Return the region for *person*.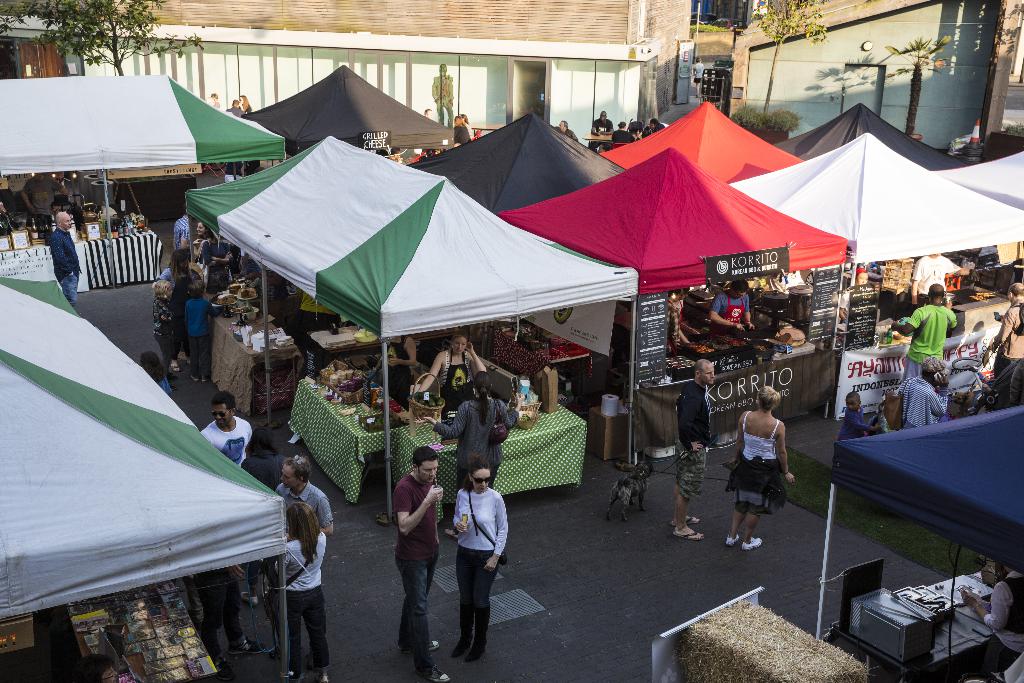
182, 280, 218, 381.
